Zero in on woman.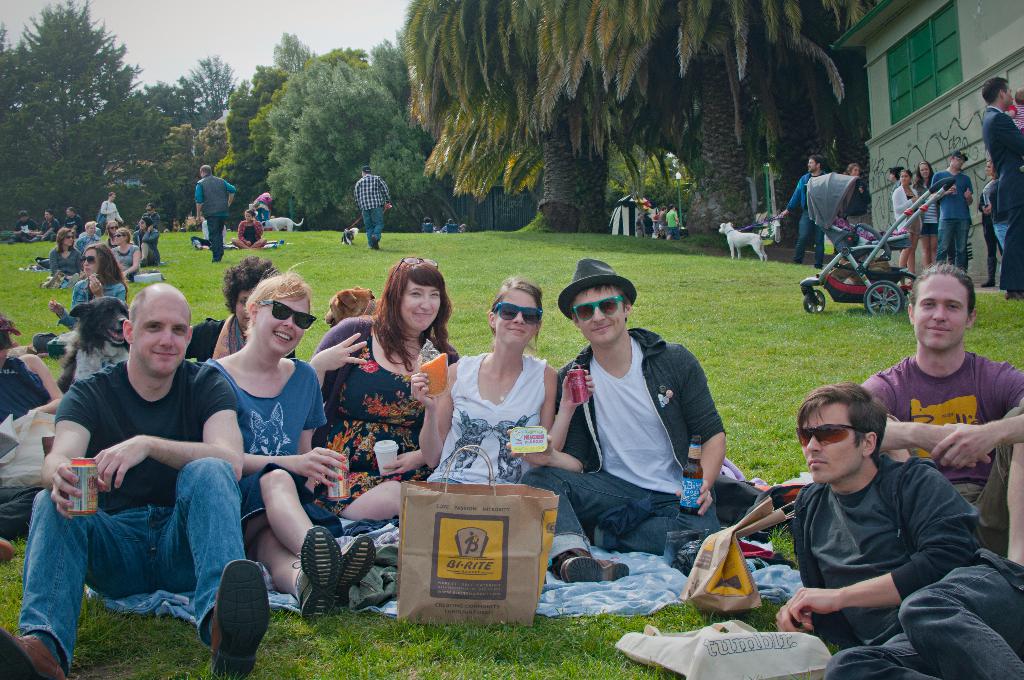
Zeroed in: [left=892, top=168, right=922, bottom=273].
